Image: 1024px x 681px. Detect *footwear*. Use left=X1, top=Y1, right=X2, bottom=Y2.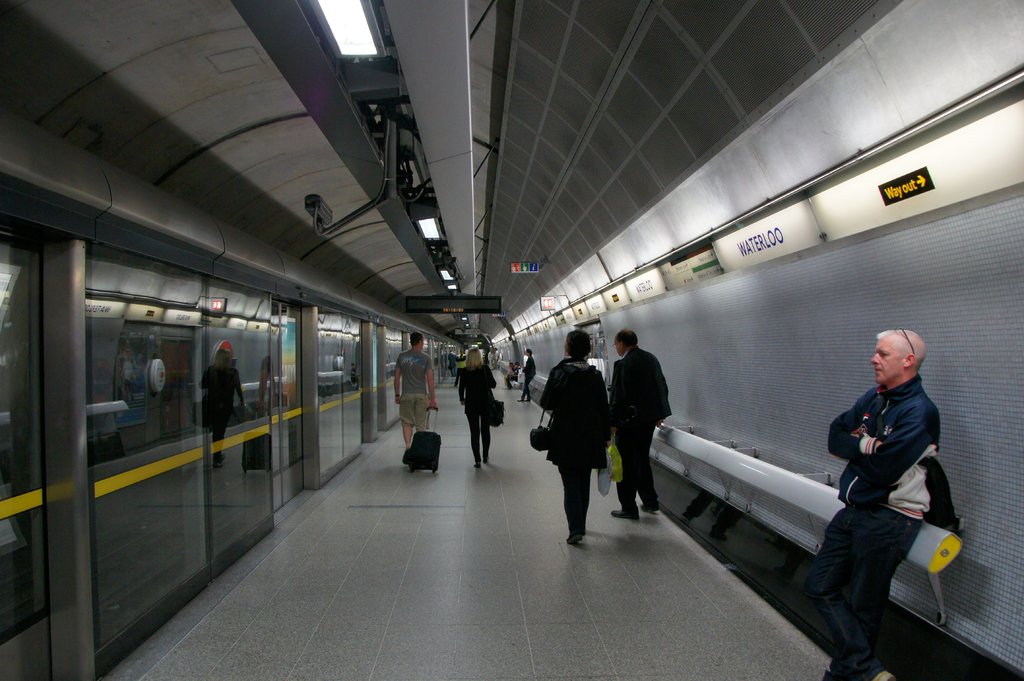
left=481, top=456, right=491, bottom=463.
